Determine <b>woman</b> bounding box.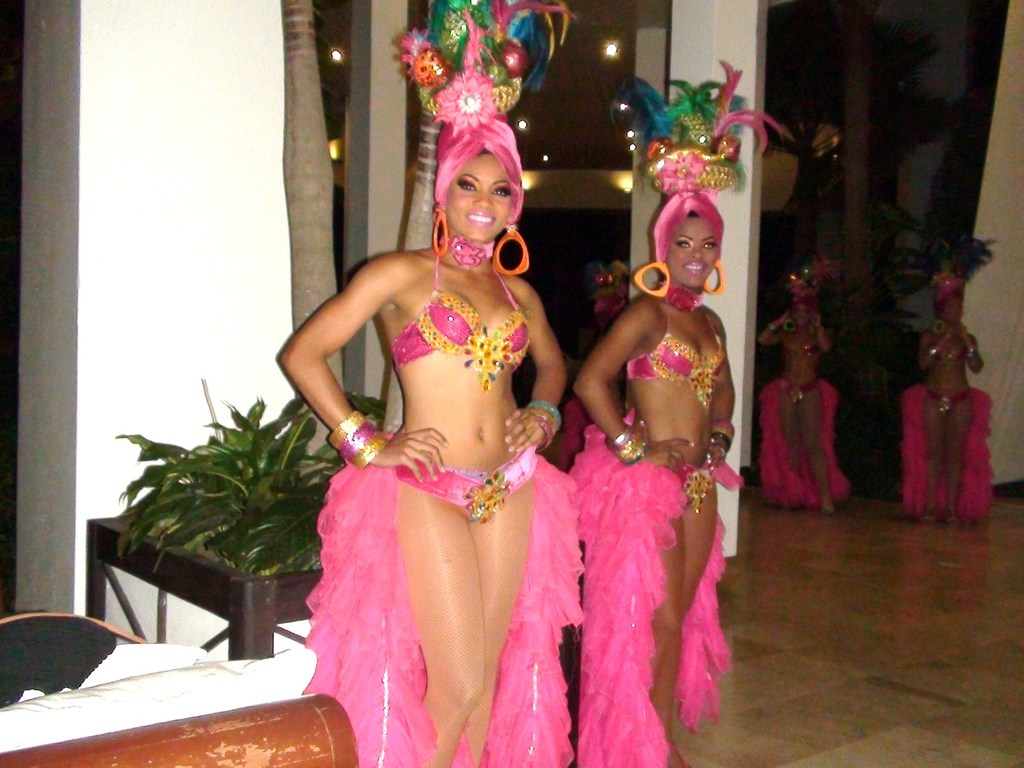
Determined: box=[751, 254, 856, 511].
